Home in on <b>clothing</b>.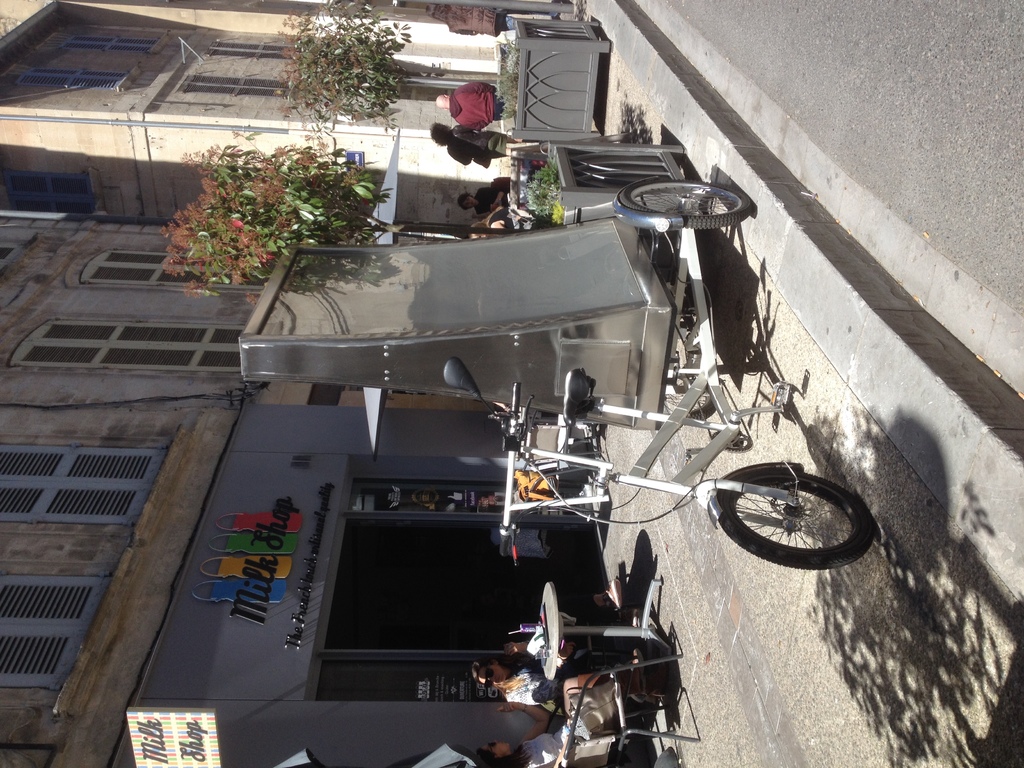
Homed in at (left=504, top=653, right=570, bottom=712).
